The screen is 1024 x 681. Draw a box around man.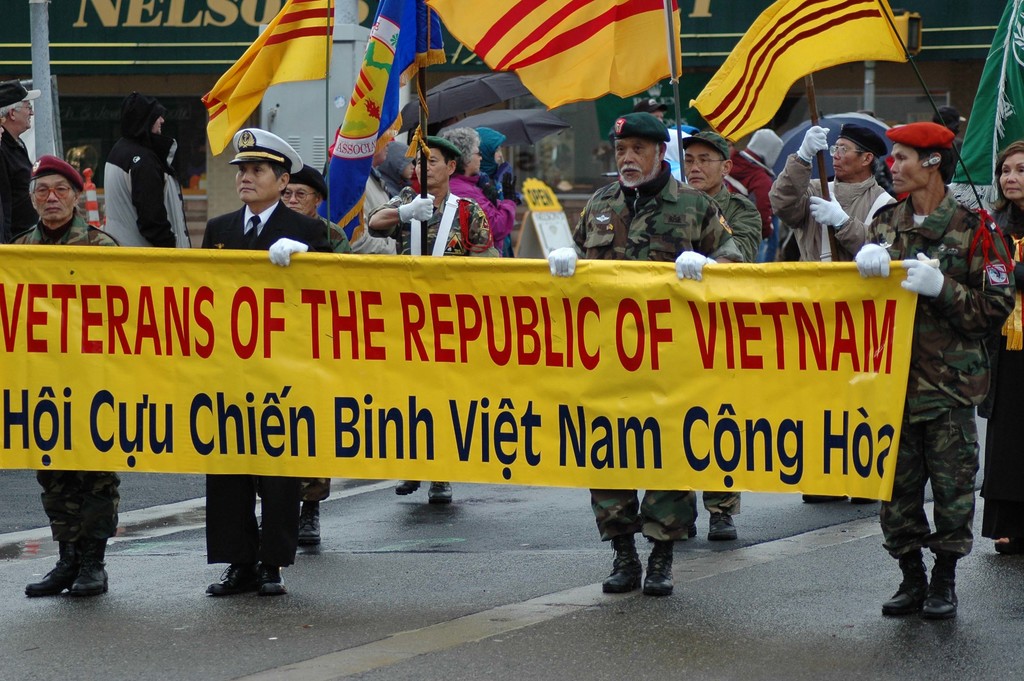
pyautogui.locateOnScreen(0, 78, 55, 240).
